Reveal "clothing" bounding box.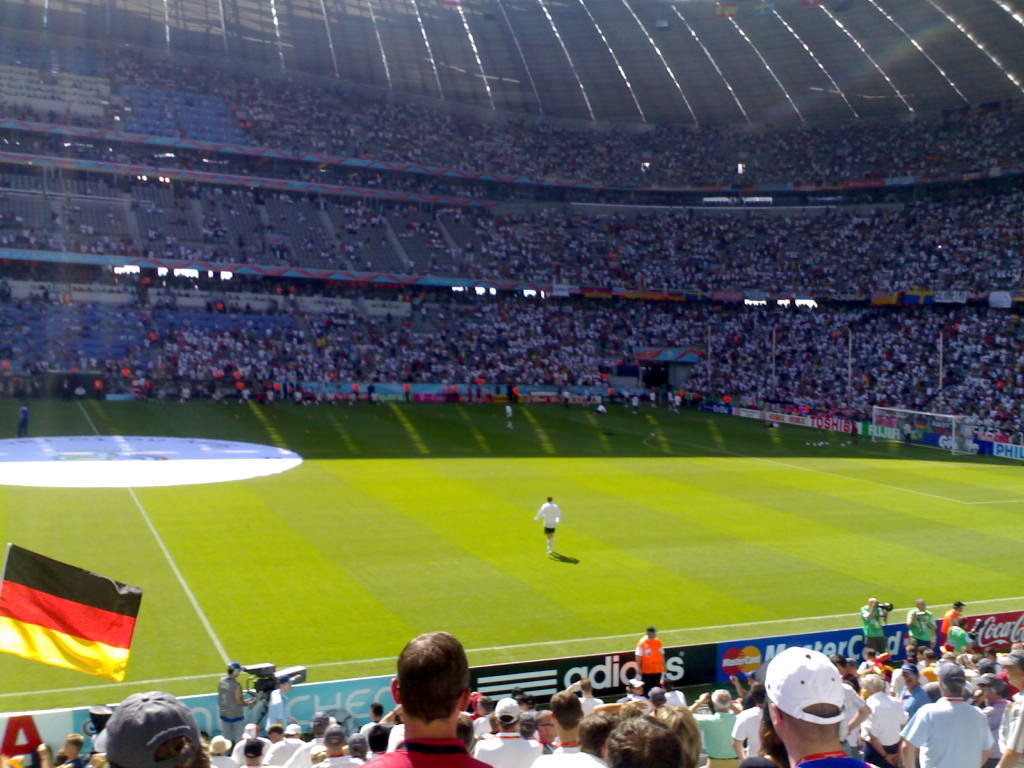
Revealed: bbox=(621, 691, 652, 714).
